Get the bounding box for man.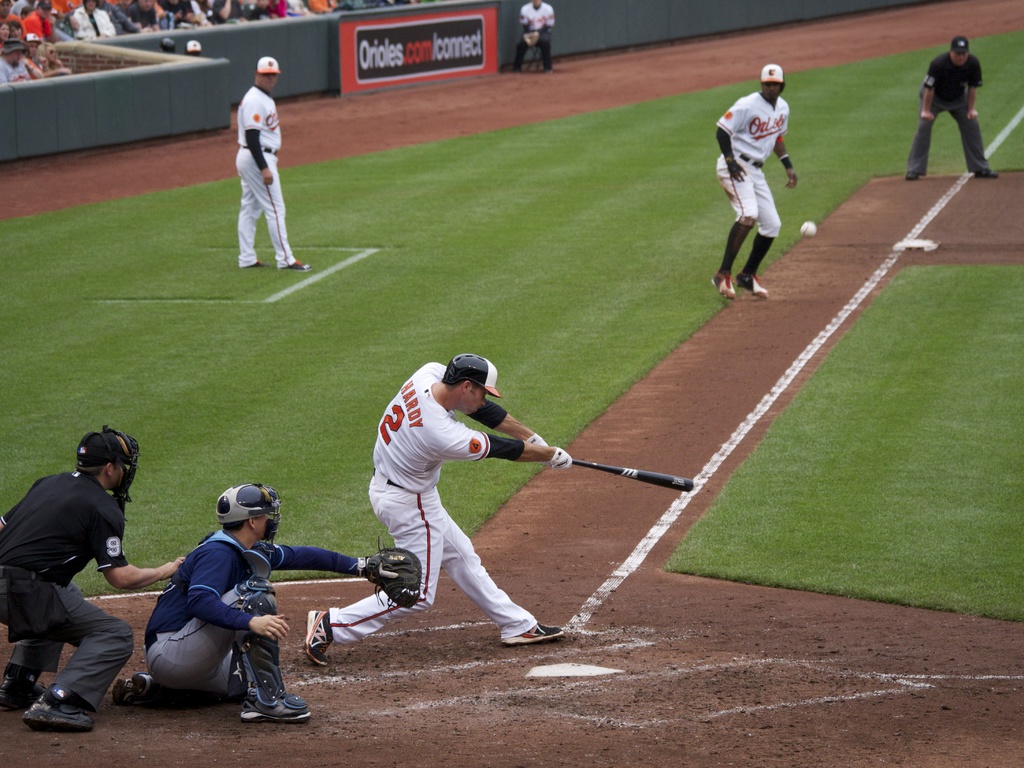
box(0, 431, 189, 735).
